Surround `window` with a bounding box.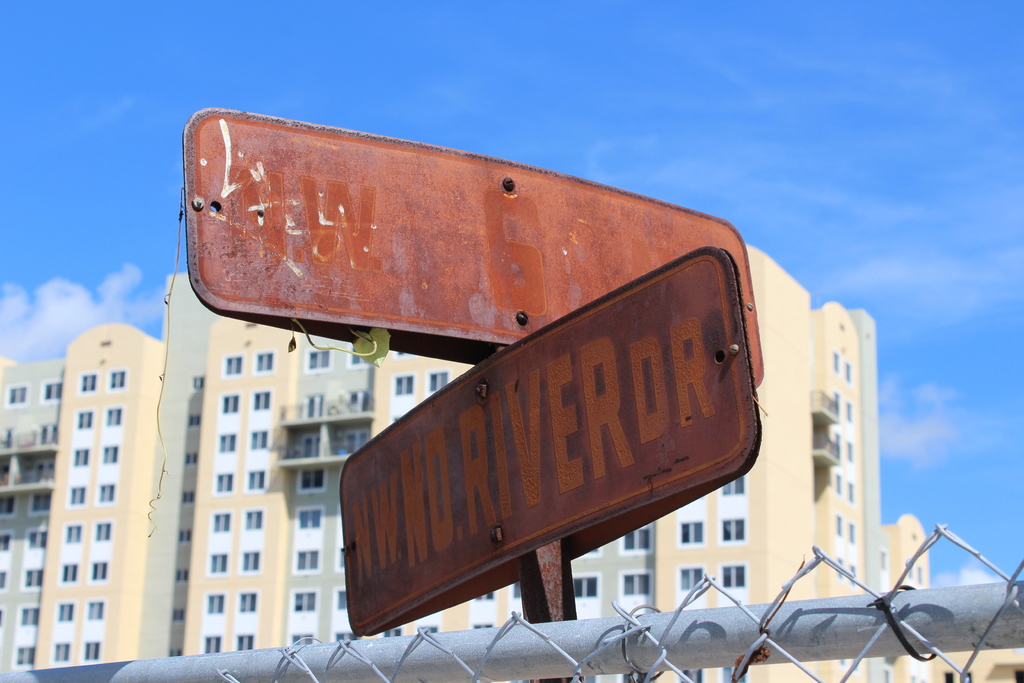
<bbox>301, 436, 317, 458</bbox>.
